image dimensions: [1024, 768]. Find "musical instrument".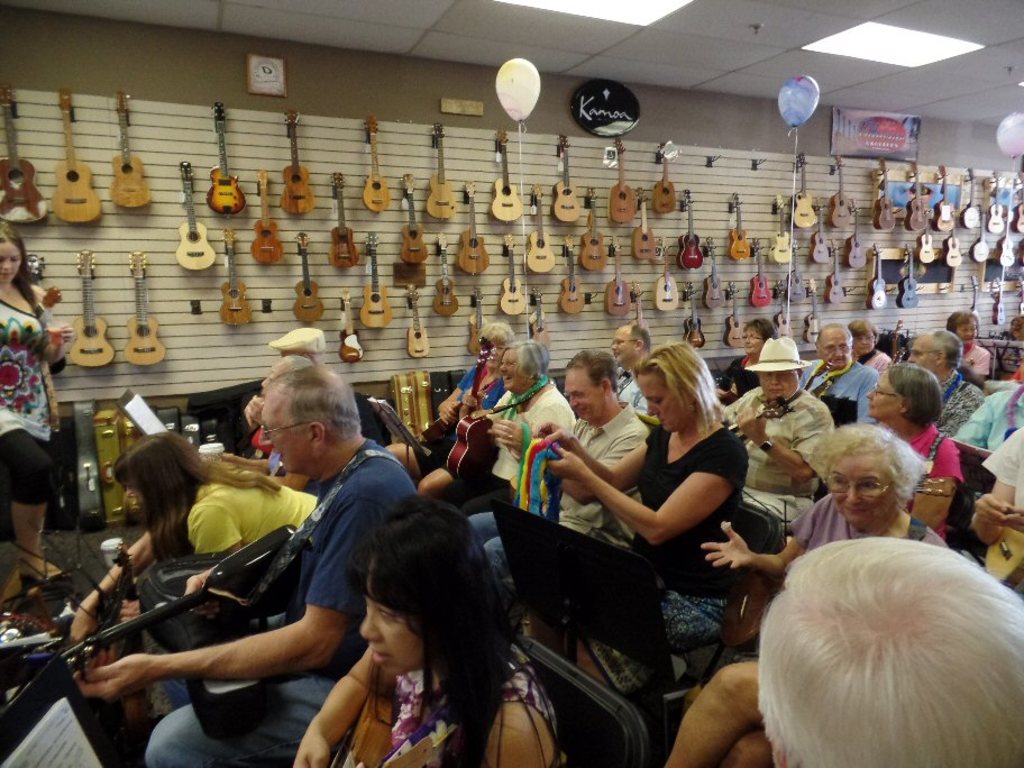
(x1=0, y1=88, x2=51, y2=226).
